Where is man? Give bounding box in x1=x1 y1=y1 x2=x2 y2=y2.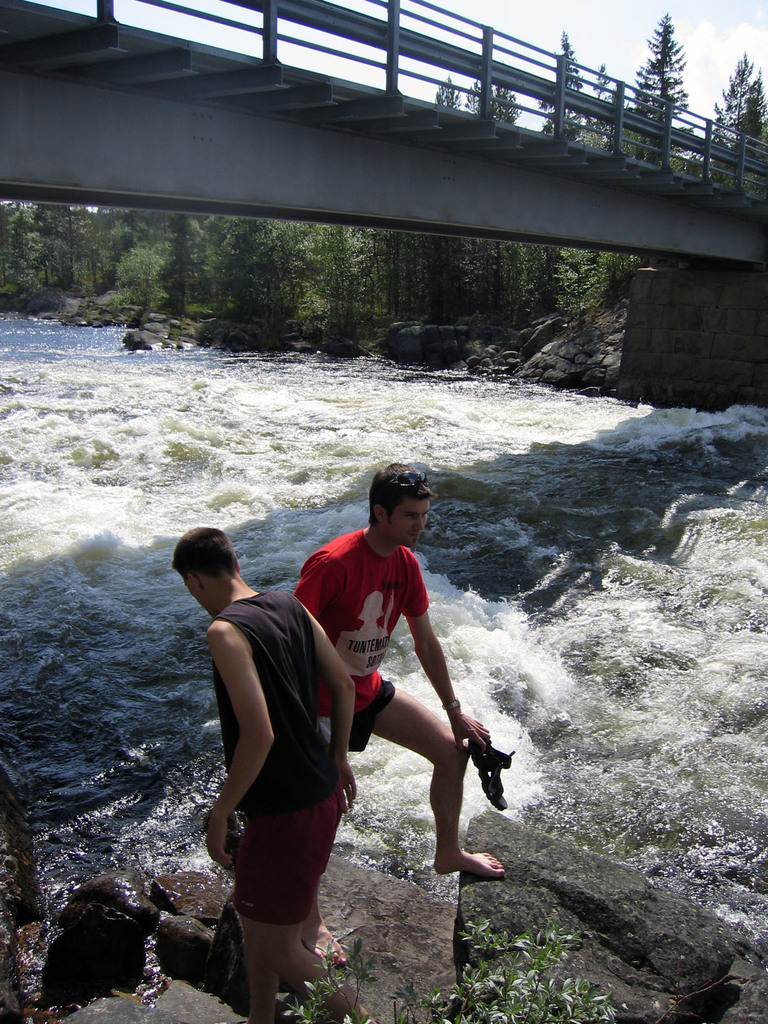
x1=289 y1=457 x2=521 y2=961.
